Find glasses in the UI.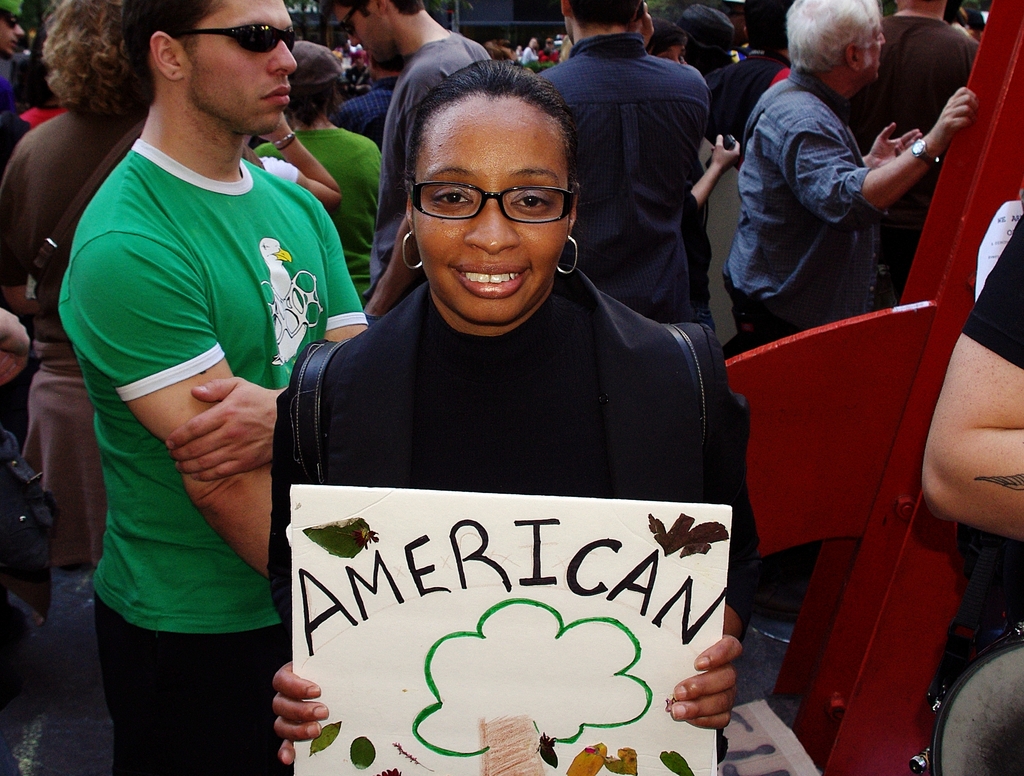
UI element at [326,2,366,42].
